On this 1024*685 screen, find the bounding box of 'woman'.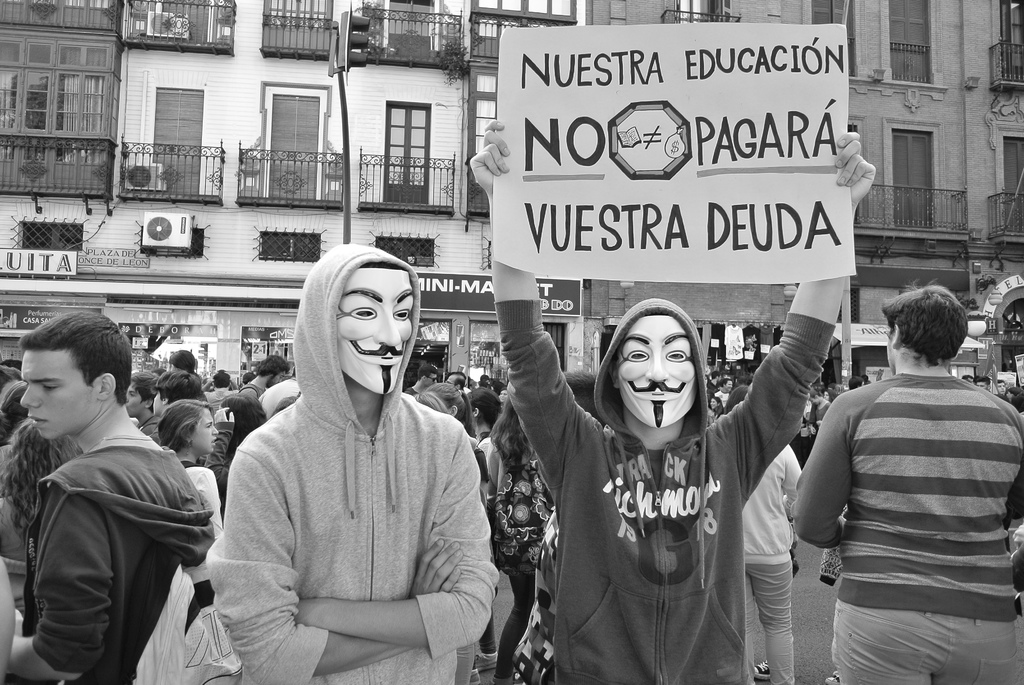
Bounding box: [x1=721, y1=388, x2=824, y2=684].
